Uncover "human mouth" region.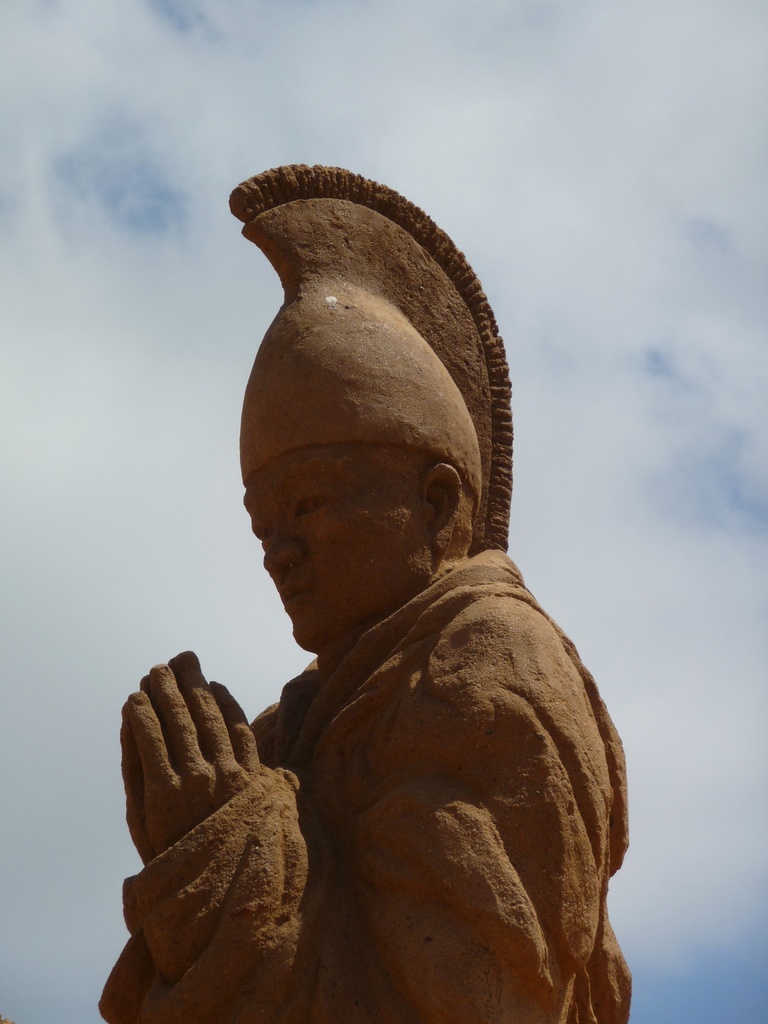
Uncovered: x1=275 y1=587 x2=321 y2=615.
